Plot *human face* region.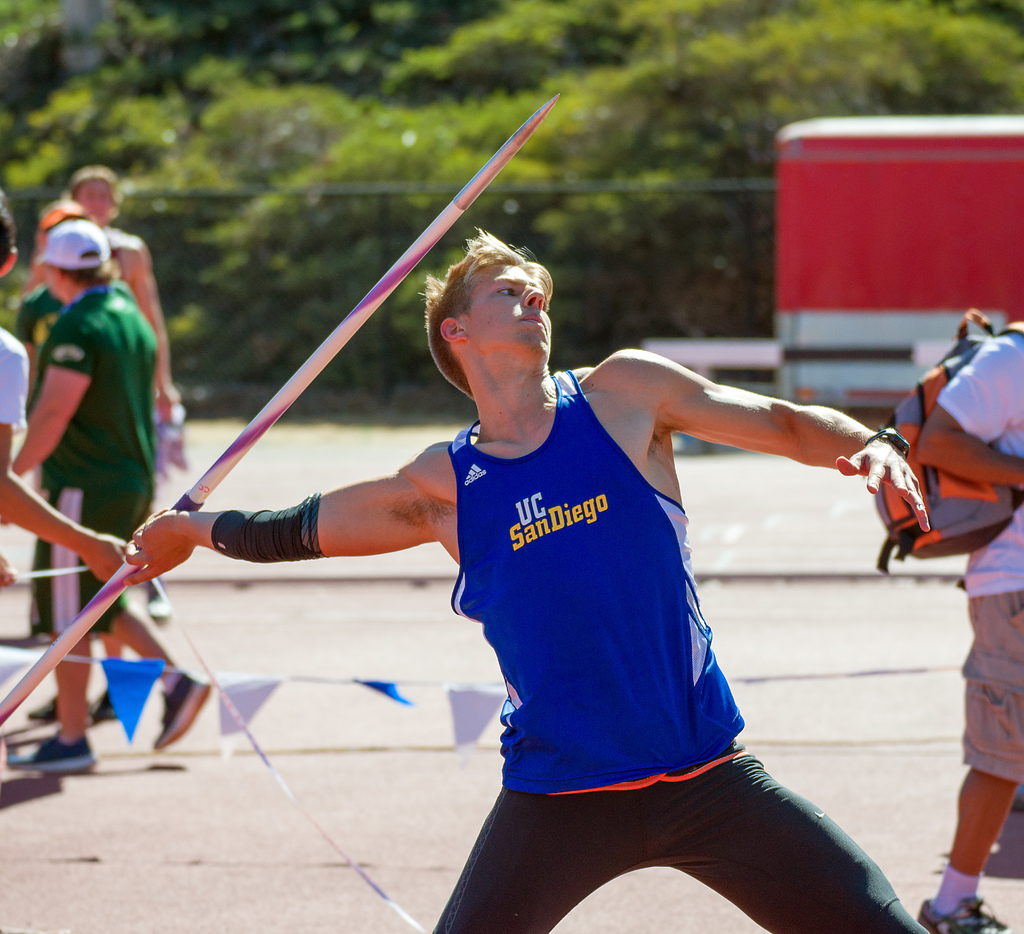
Plotted at bbox=(460, 262, 553, 358).
